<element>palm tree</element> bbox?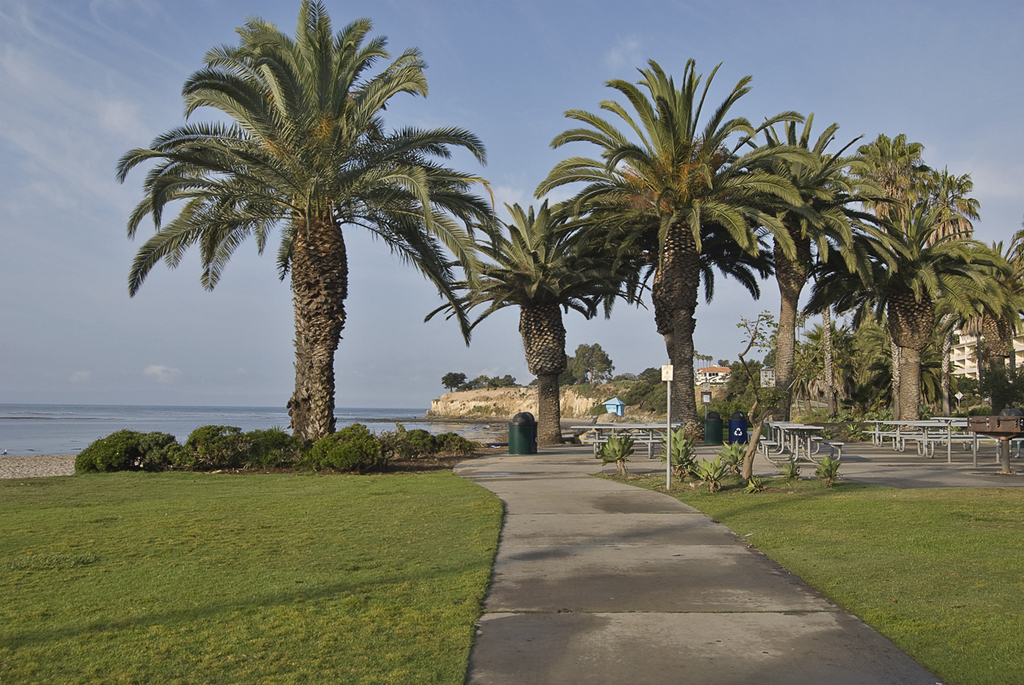
x1=948, y1=227, x2=1023, y2=395
